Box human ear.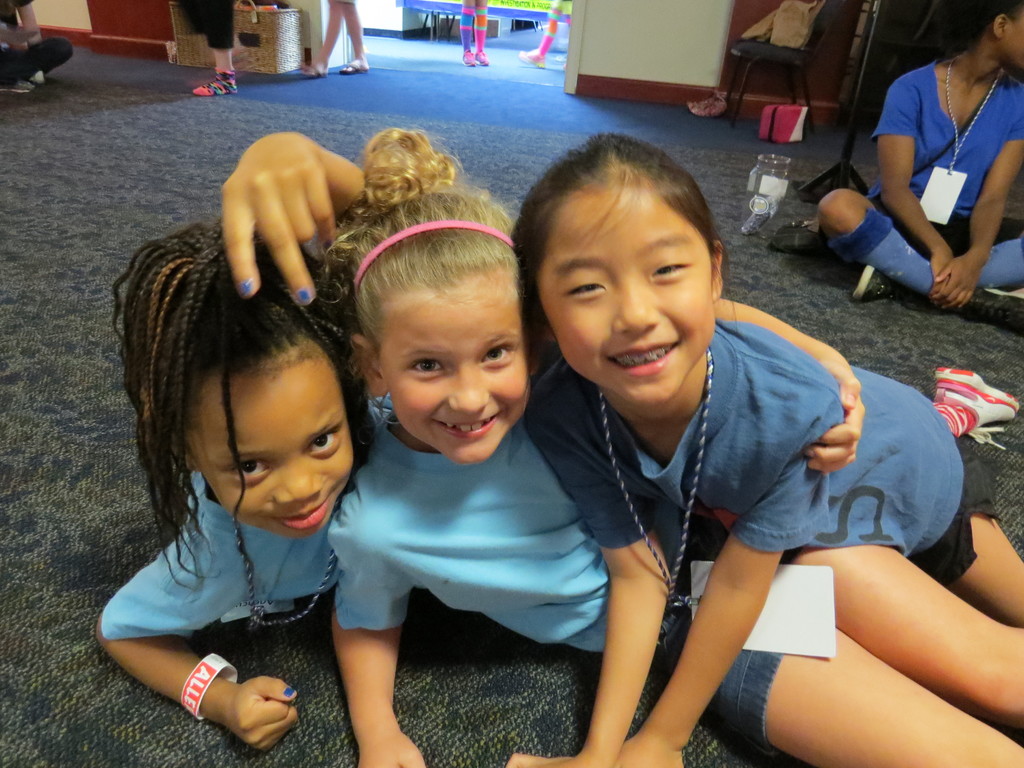
(x1=712, y1=241, x2=721, y2=303).
